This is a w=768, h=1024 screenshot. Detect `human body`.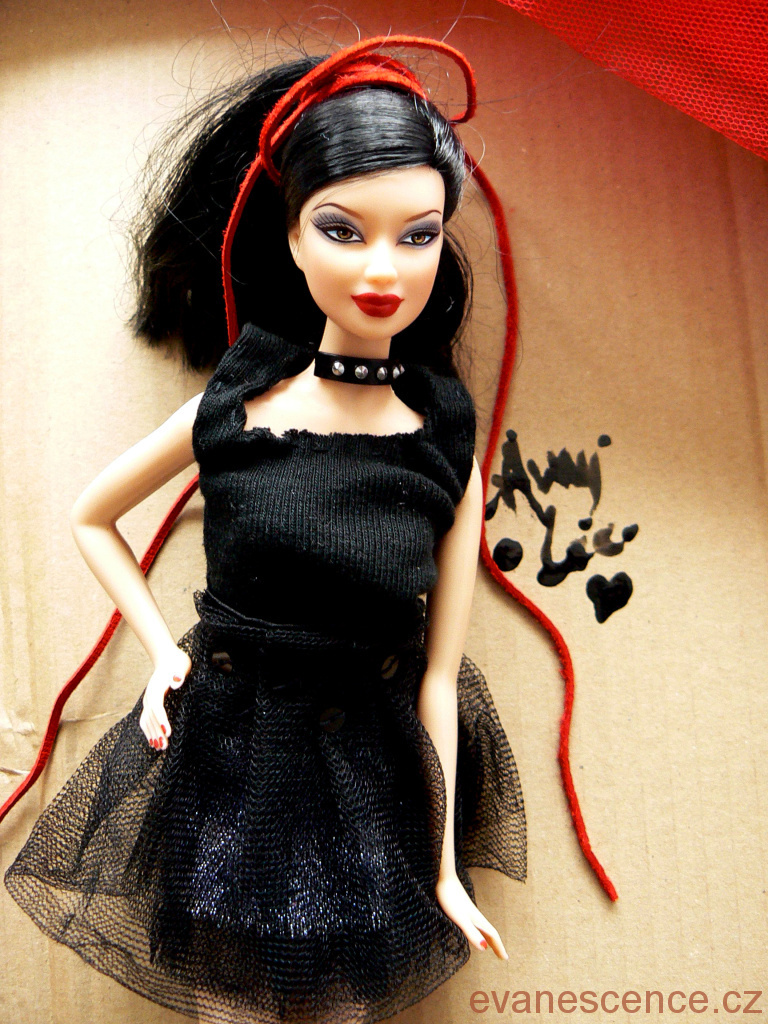
14:108:571:1001.
